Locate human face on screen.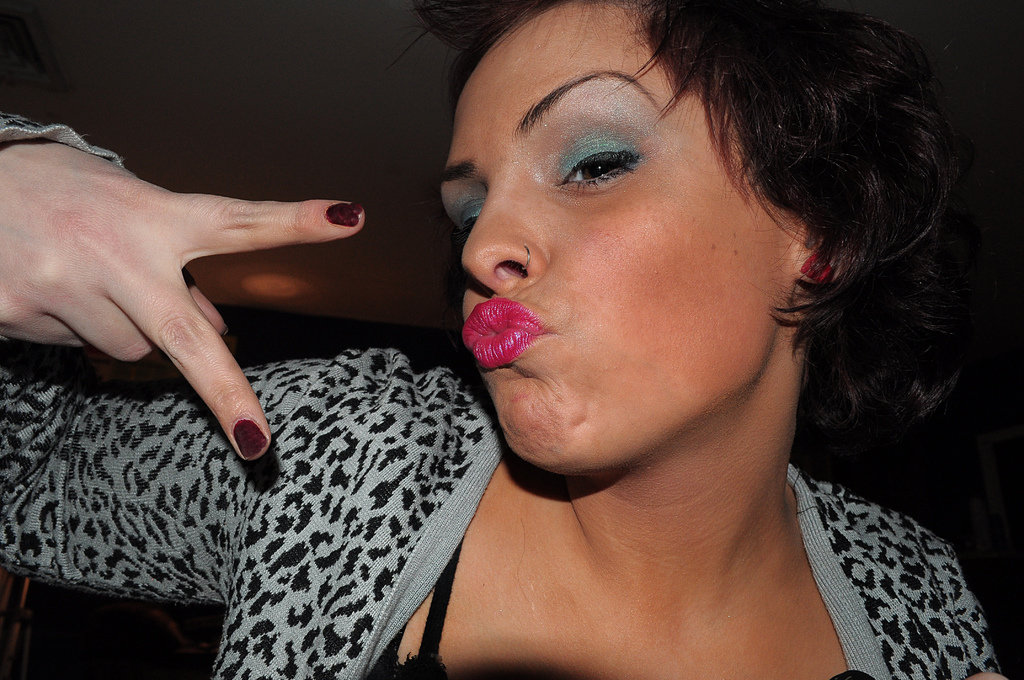
On screen at pyautogui.locateOnScreen(439, 0, 815, 484).
